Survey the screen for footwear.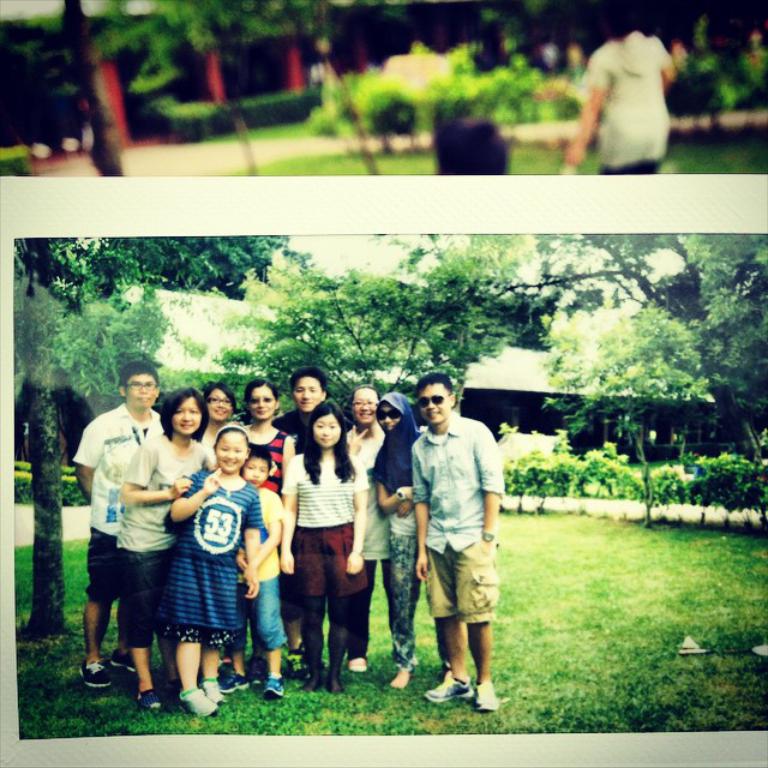
Survey found: (left=247, top=658, right=271, bottom=683).
